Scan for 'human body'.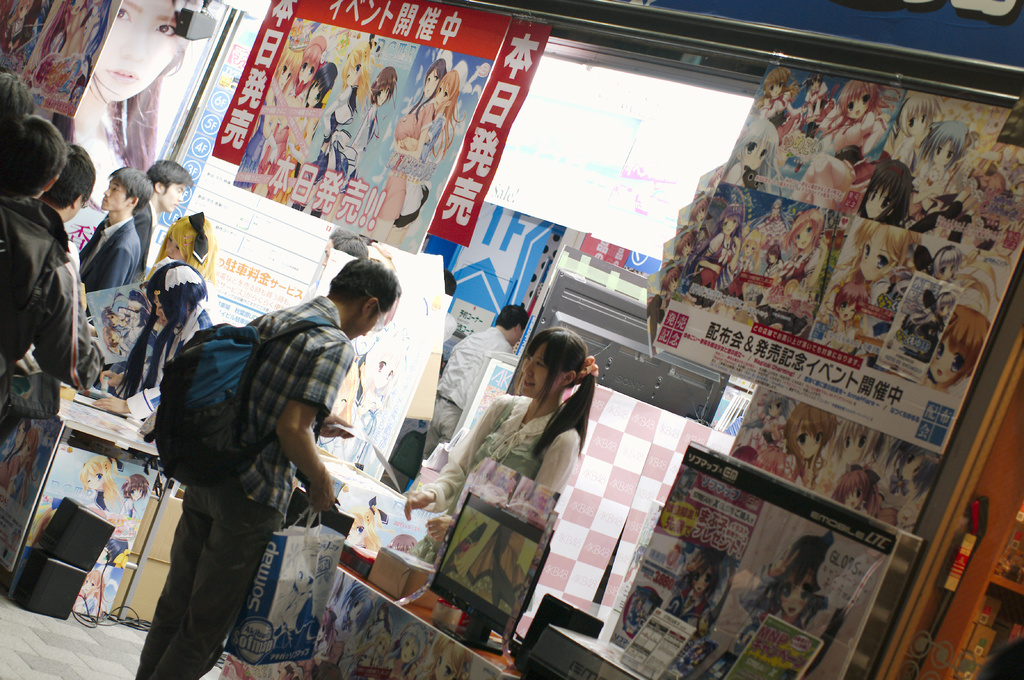
Scan result: <box>143,162,196,278</box>.
